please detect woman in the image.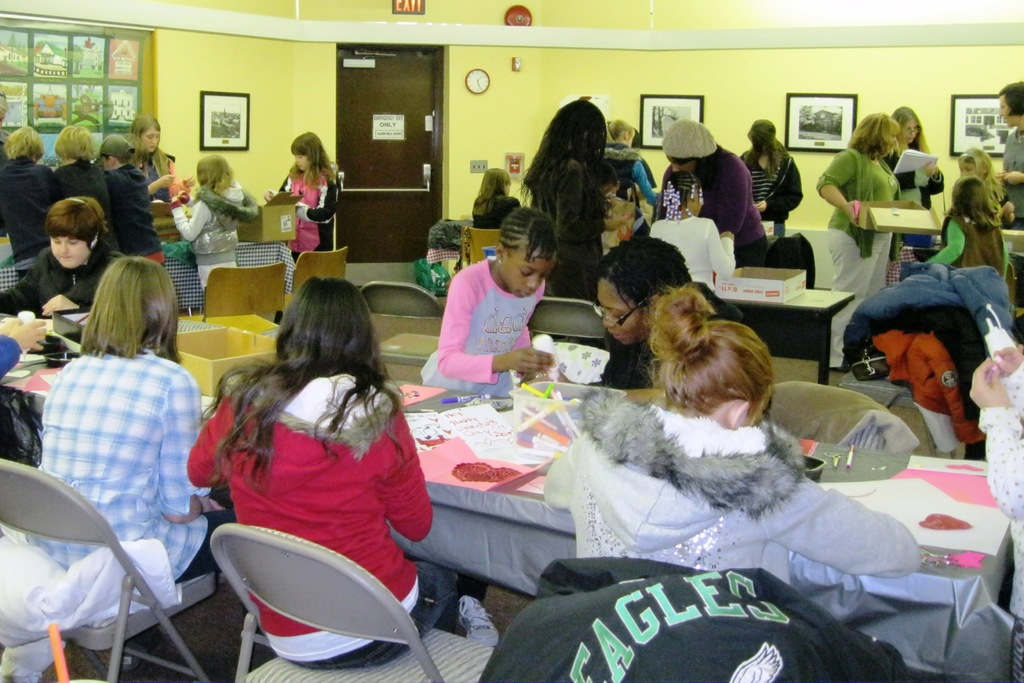
<region>51, 123, 113, 235</region>.
